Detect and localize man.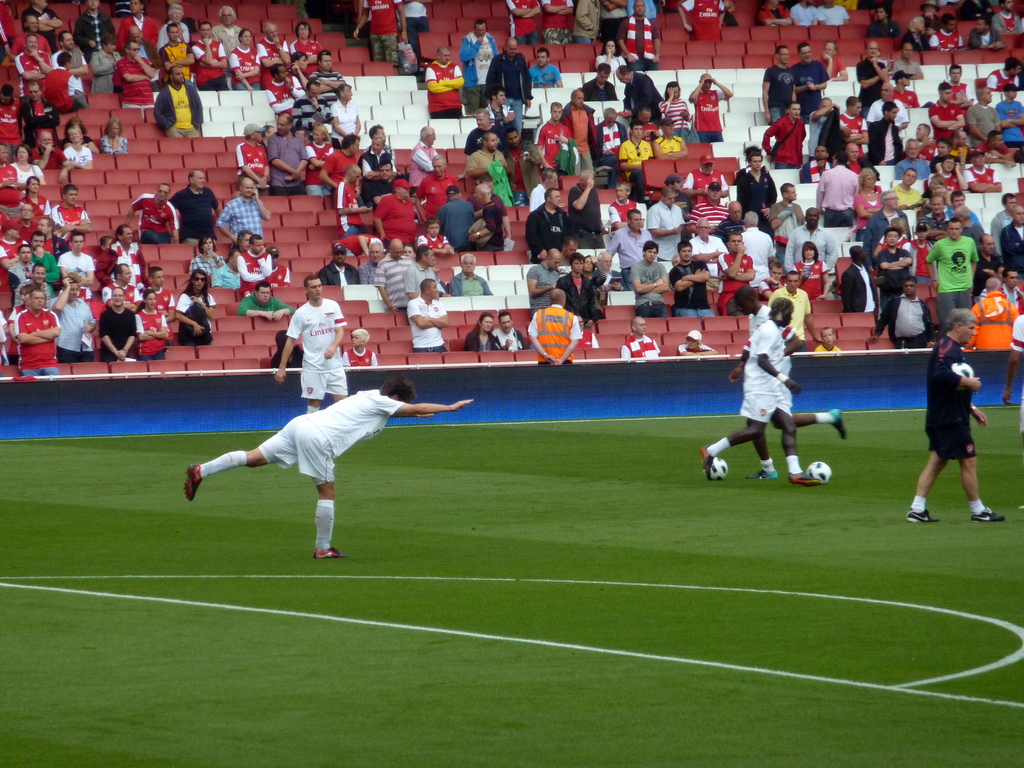
Localized at box=[608, 185, 634, 227].
